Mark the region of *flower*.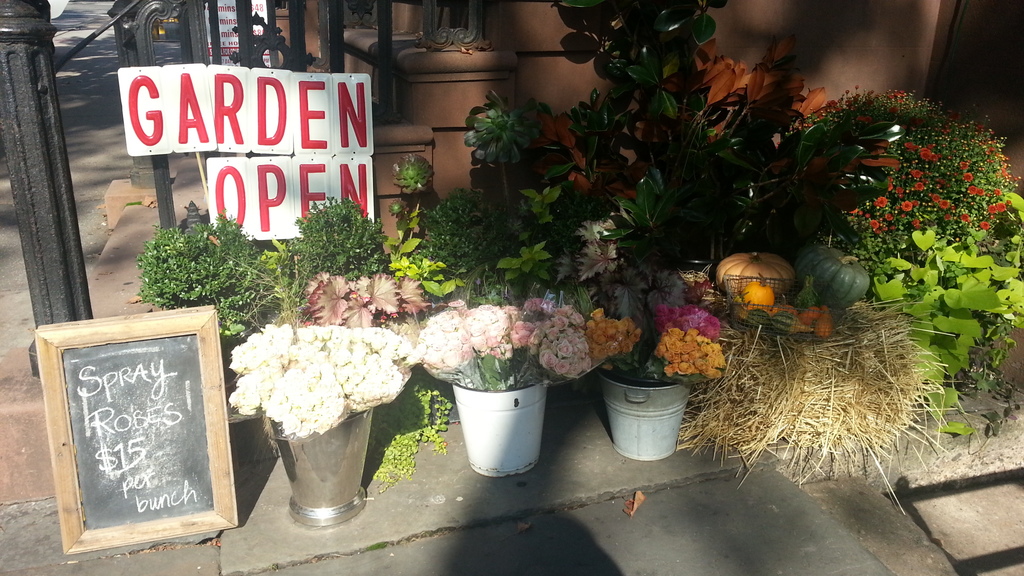
Region: 897,191,913,207.
